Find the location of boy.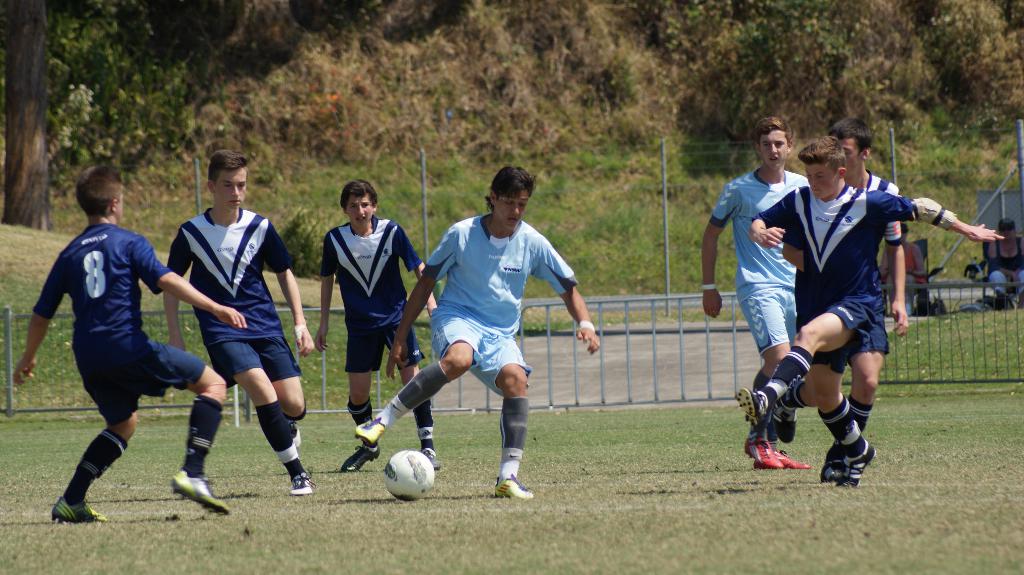
Location: [703,116,810,468].
